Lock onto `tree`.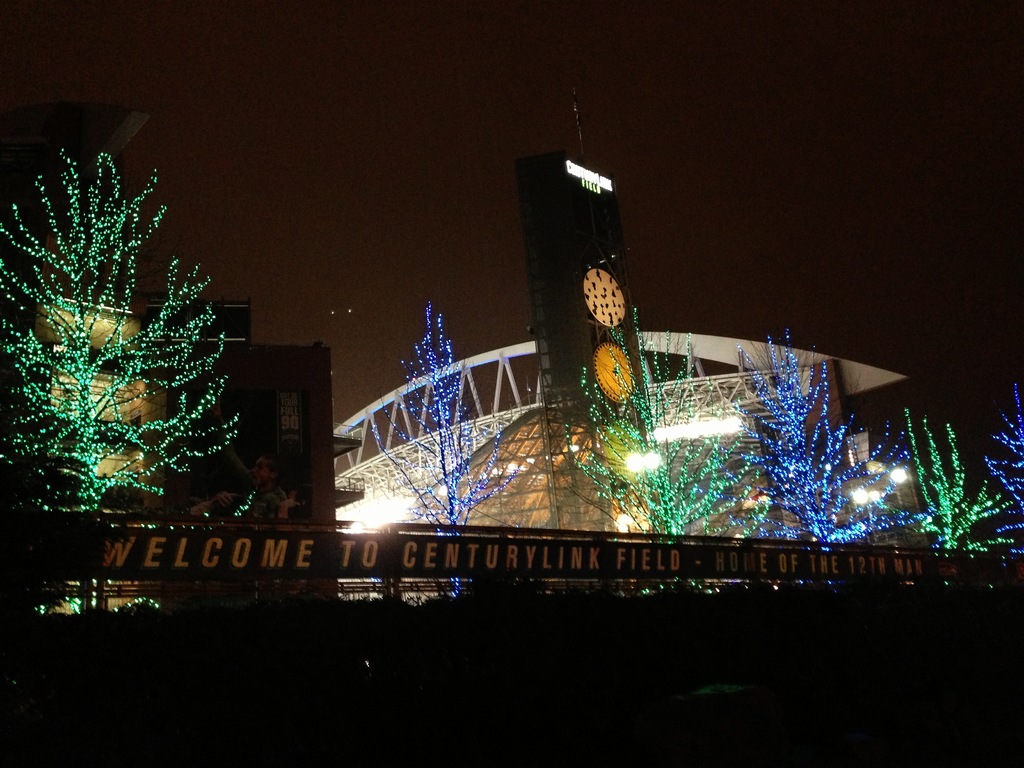
Locked: {"left": 371, "top": 291, "right": 530, "bottom": 598}.
